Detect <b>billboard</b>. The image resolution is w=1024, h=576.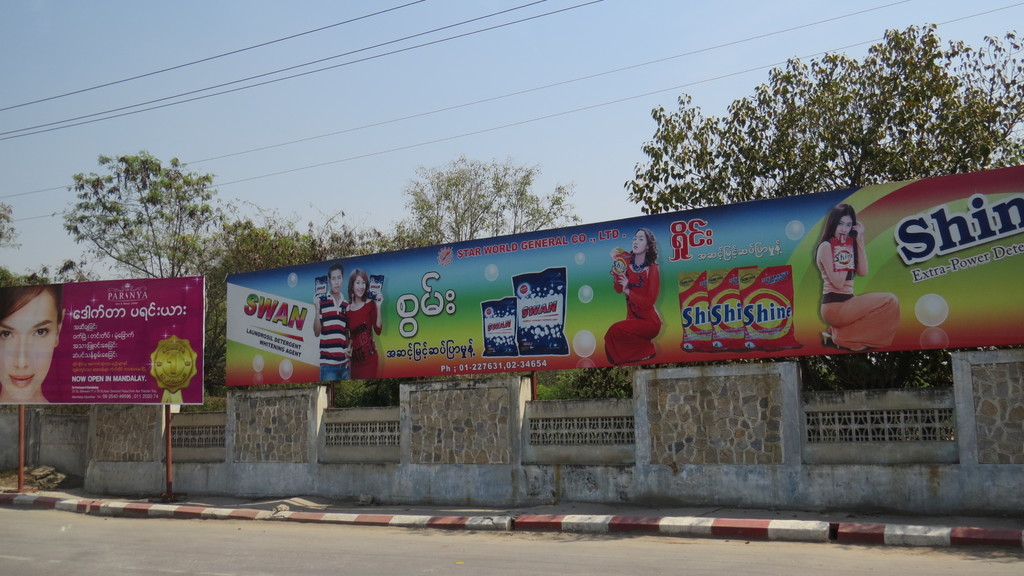
[x1=216, y1=210, x2=945, y2=395].
